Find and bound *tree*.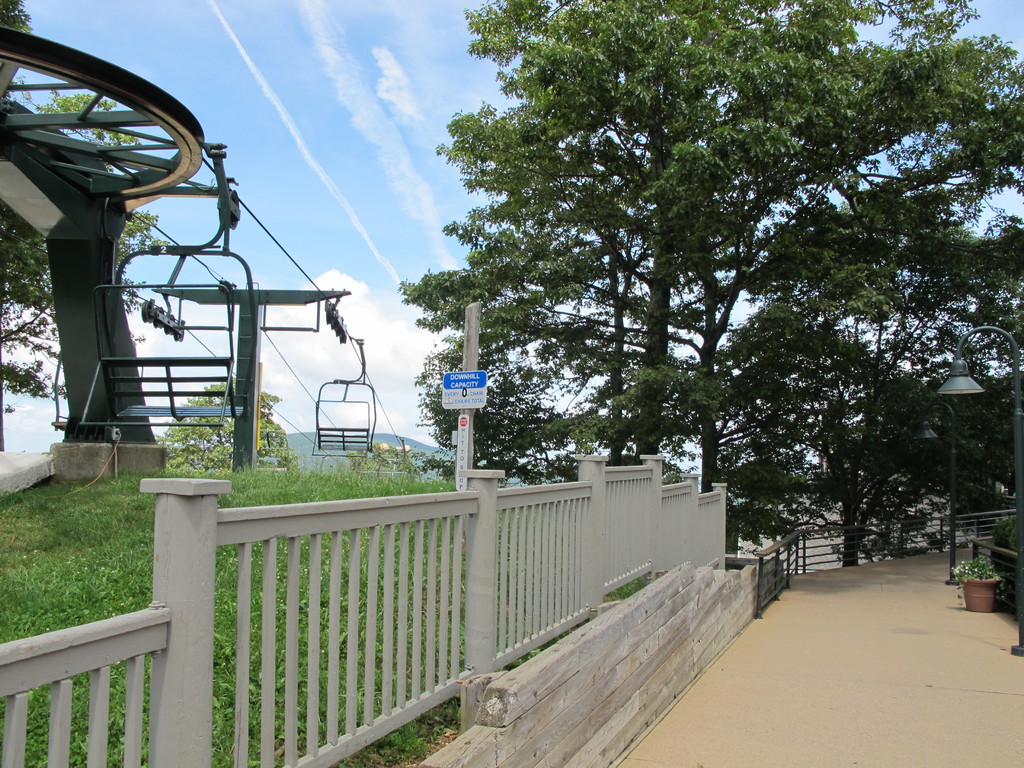
Bound: bbox=(156, 374, 297, 479).
